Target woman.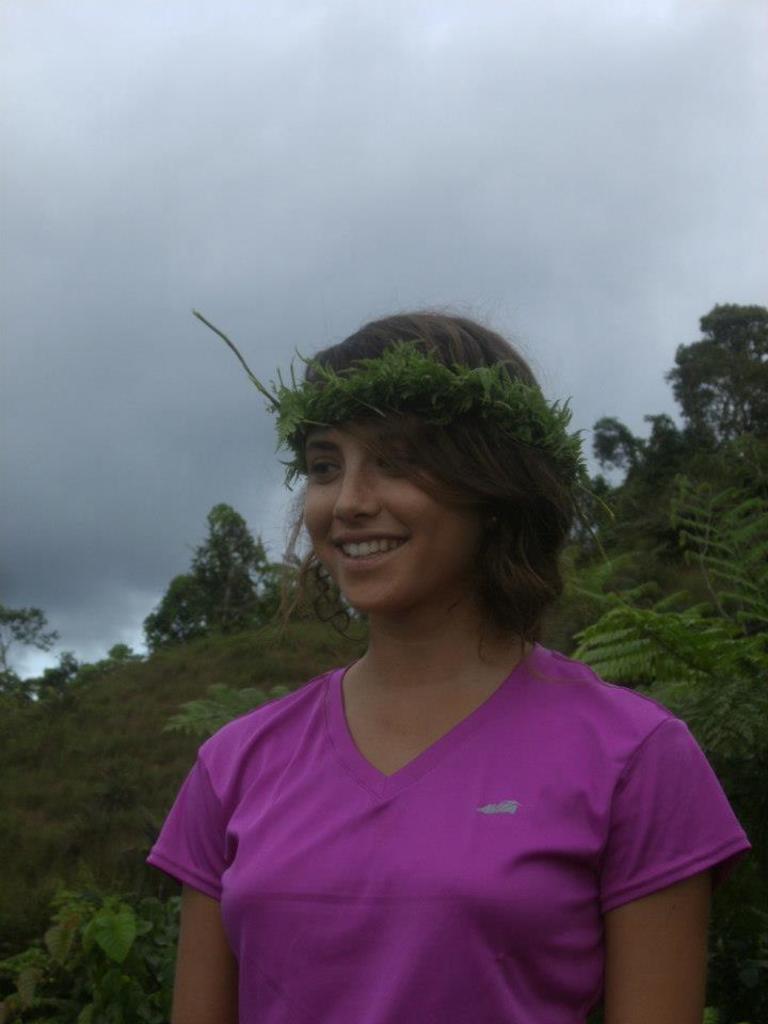
Target region: (left=117, top=297, right=753, bottom=1006).
